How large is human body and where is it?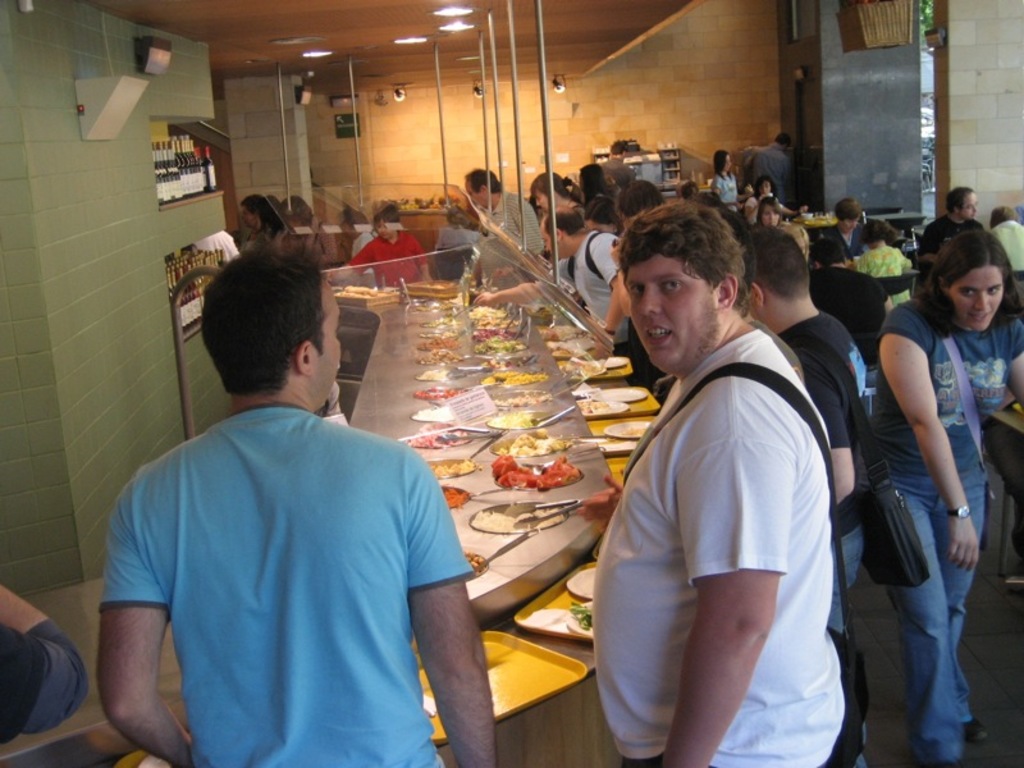
Bounding box: box=[602, 157, 643, 198].
